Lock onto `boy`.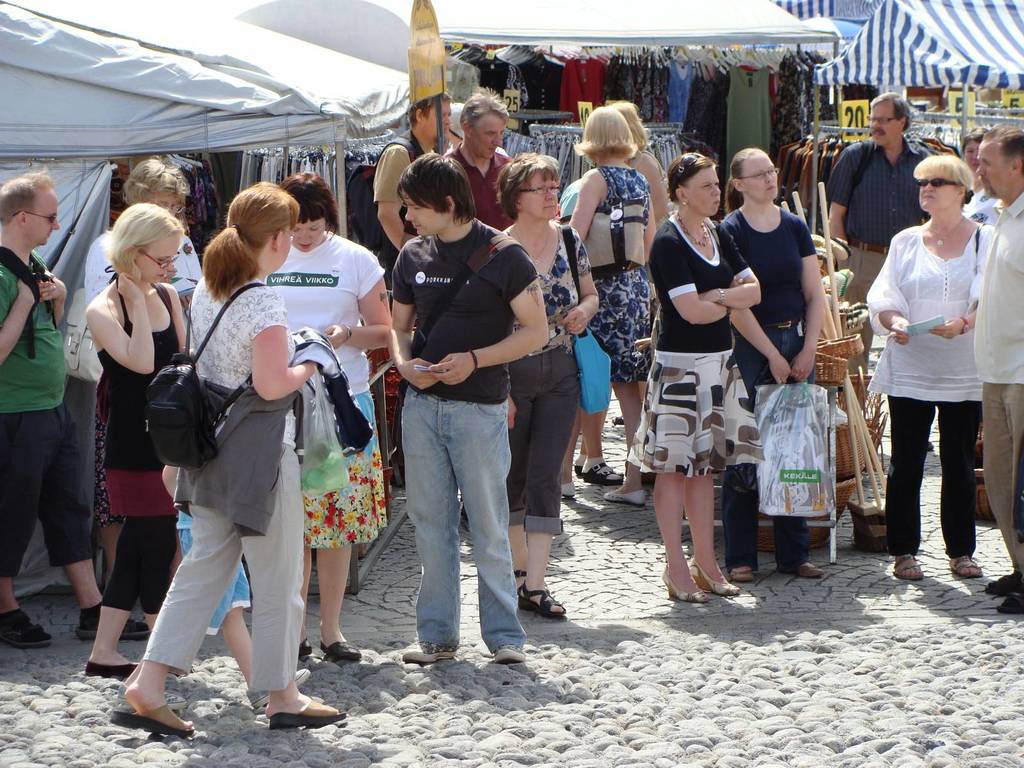
Locked: box=[391, 150, 546, 664].
